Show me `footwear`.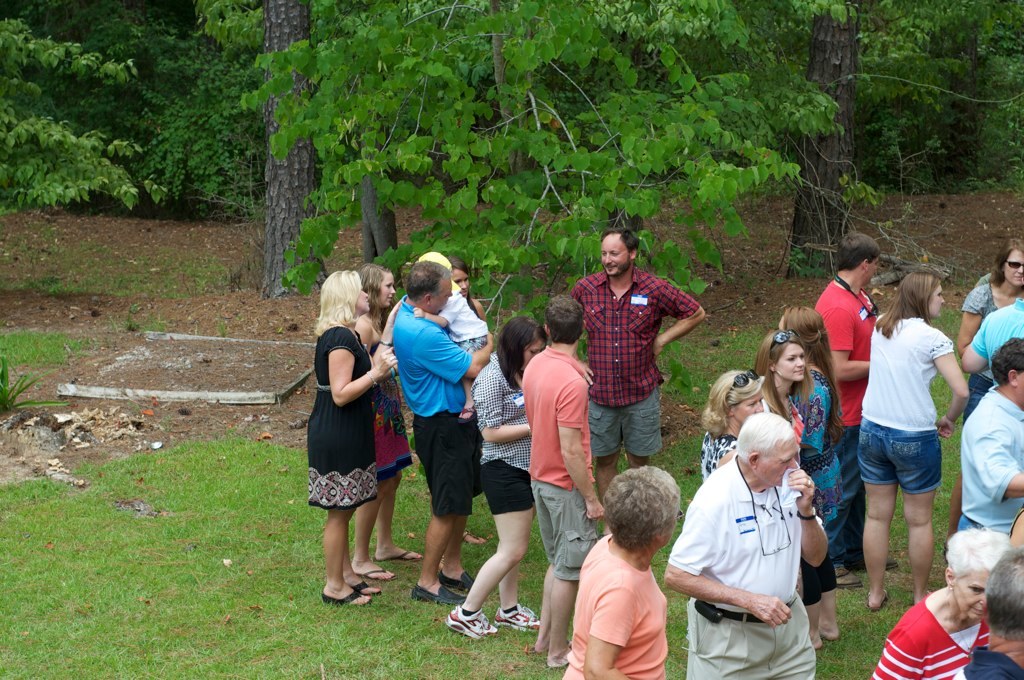
`footwear` is here: <region>888, 558, 896, 568</region>.
